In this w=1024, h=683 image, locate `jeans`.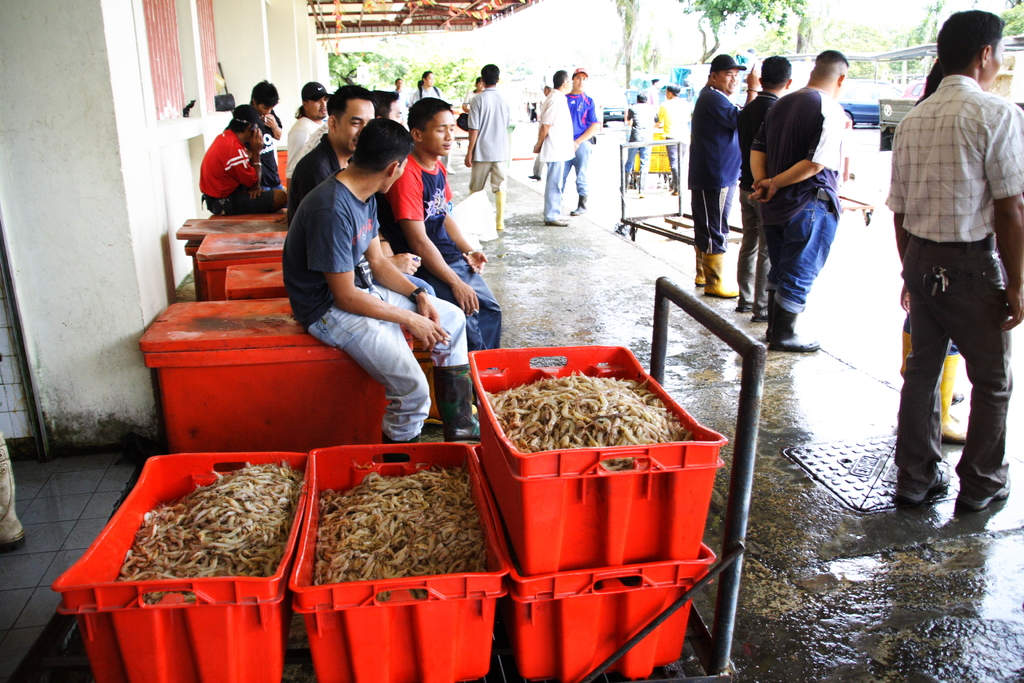
Bounding box: bbox=(355, 249, 444, 311).
